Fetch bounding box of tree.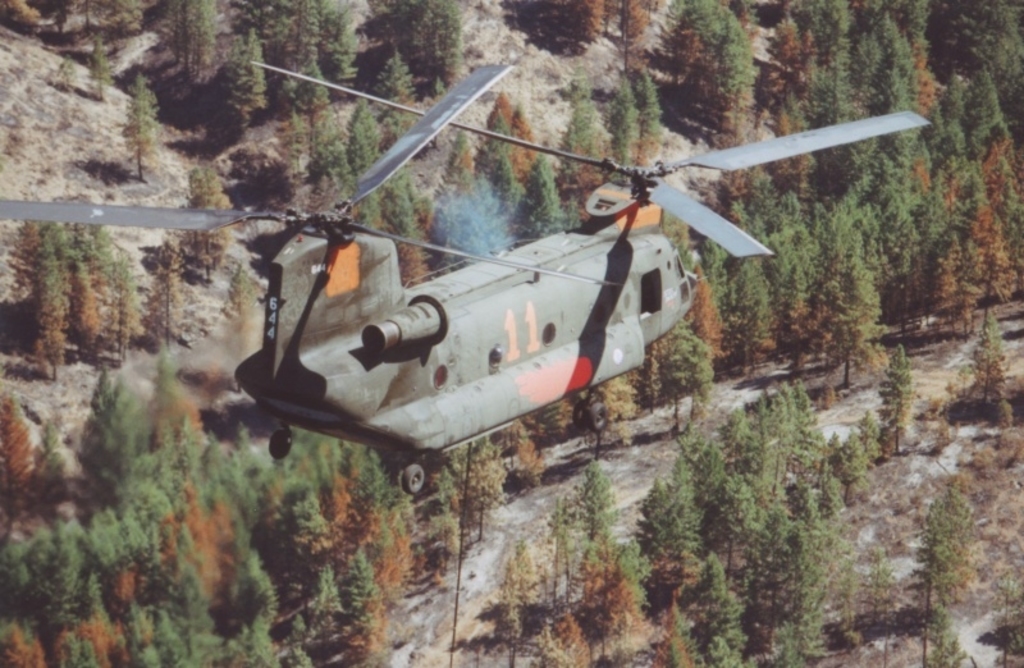
Bbox: [left=689, top=555, right=746, bottom=667].
